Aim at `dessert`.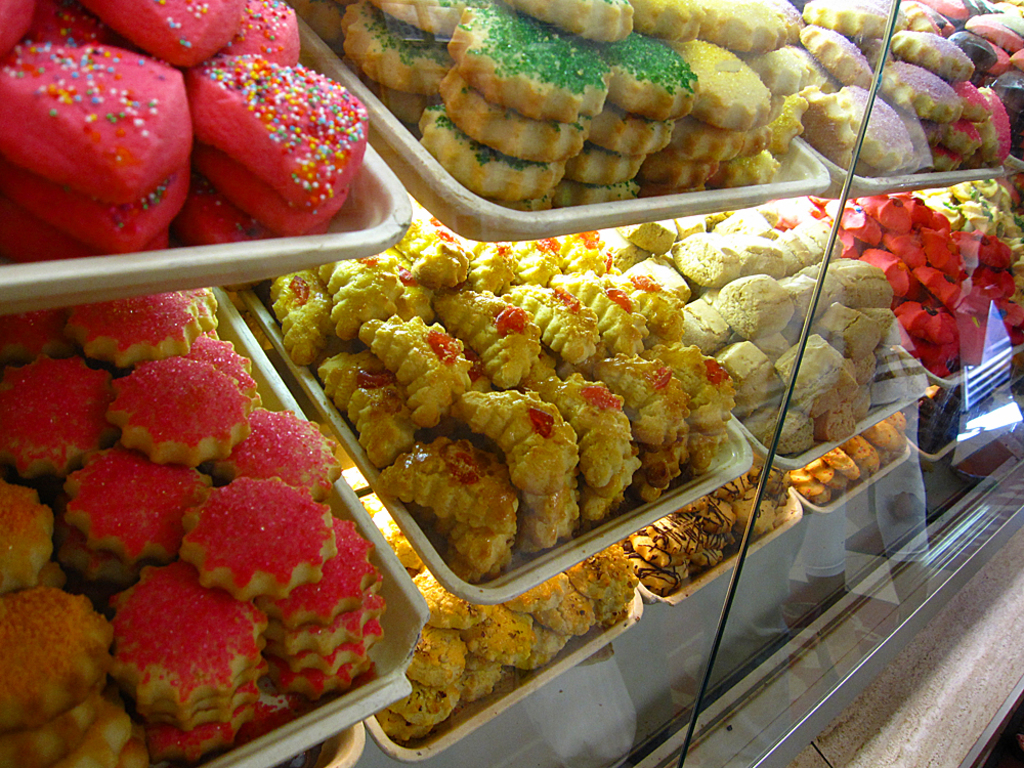
Aimed at box(660, 342, 741, 431).
